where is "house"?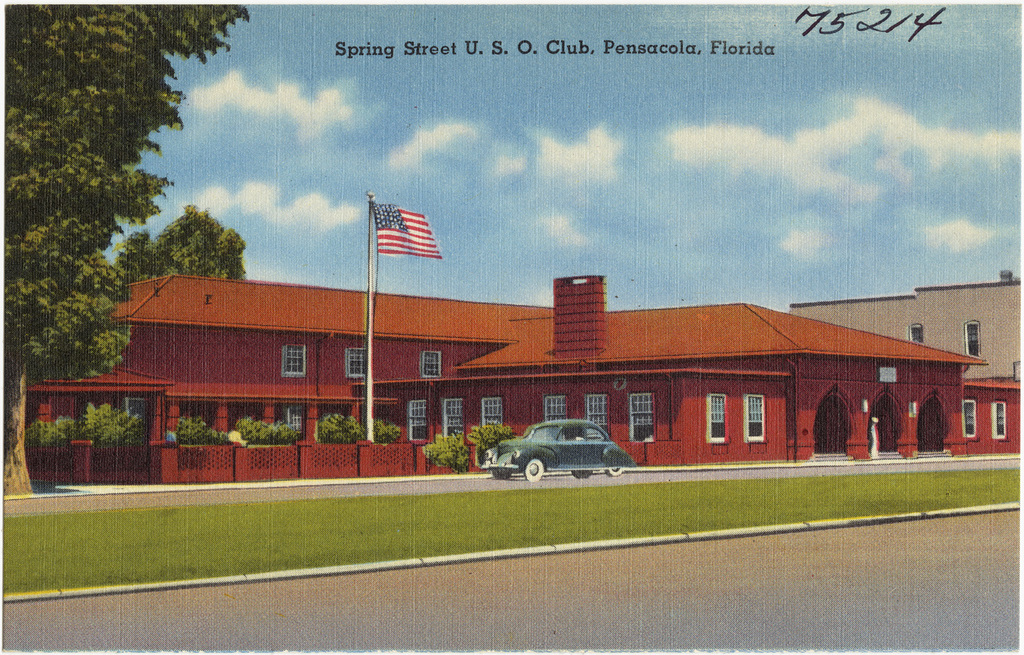
{"left": 785, "top": 275, "right": 1023, "bottom": 377}.
